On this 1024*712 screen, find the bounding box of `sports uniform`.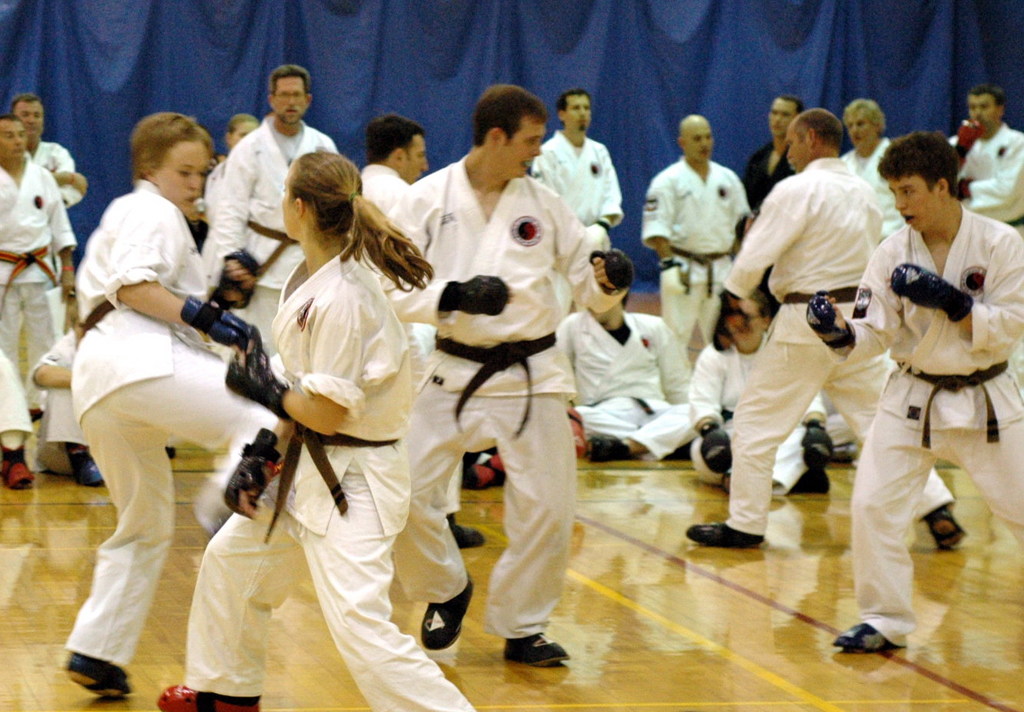
Bounding box: crop(191, 230, 464, 711).
